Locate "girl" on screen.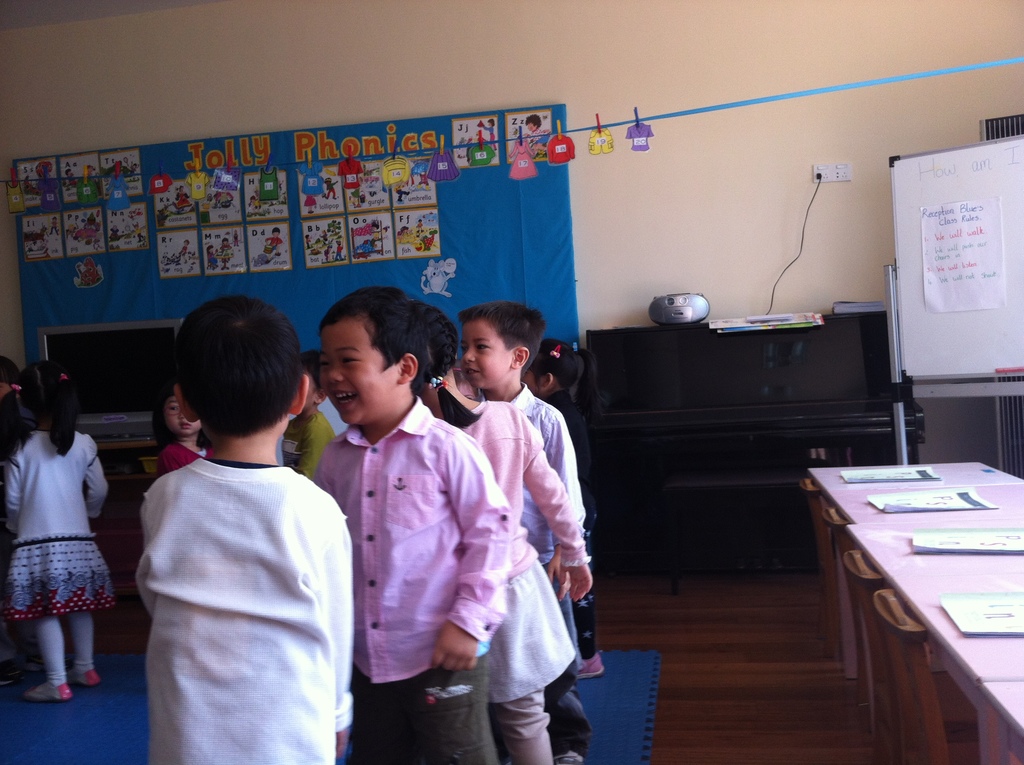
On screen at pyautogui.locateOnScreen(151, 386, 209, 477).
